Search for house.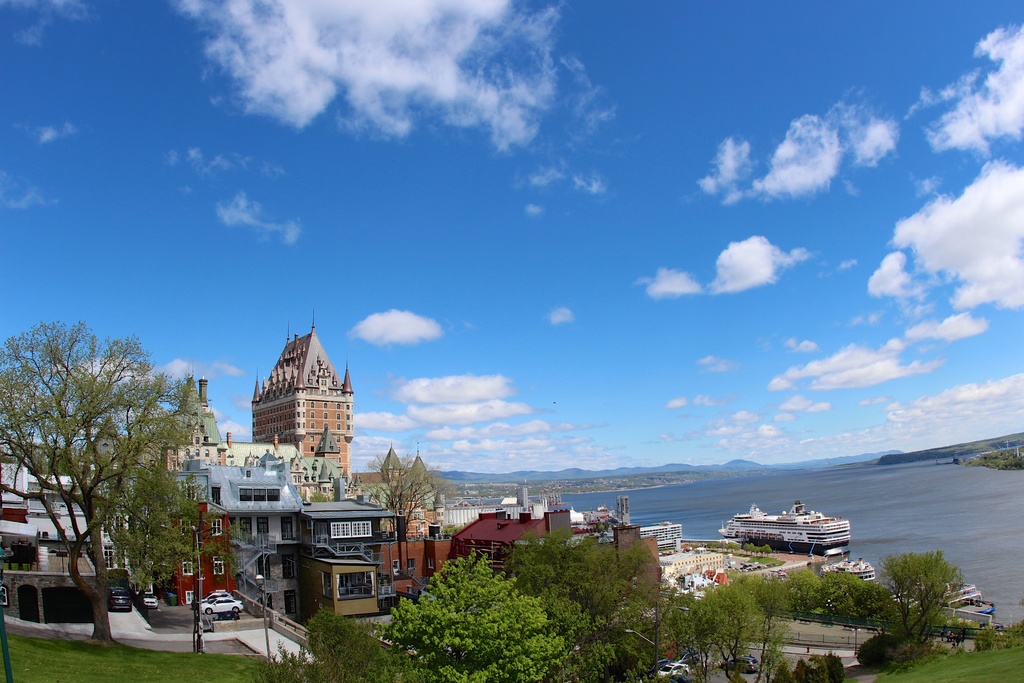
Found at pyautogui.locateOnScreen(150, 498, 237, 608).
